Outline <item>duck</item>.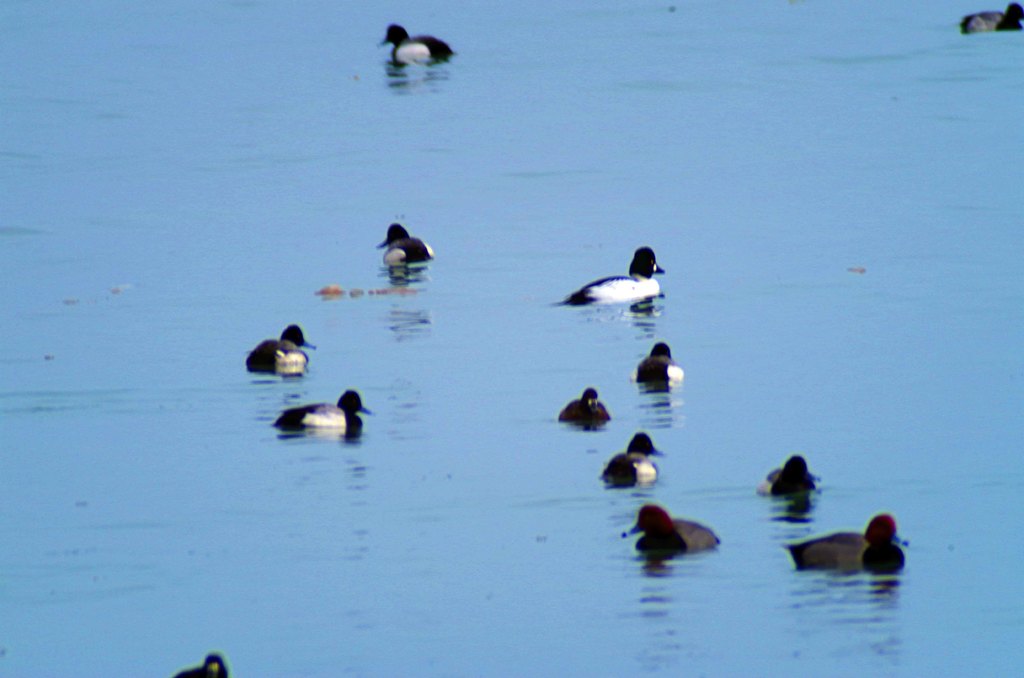
Outline: region(262, 389, 364, 442).
